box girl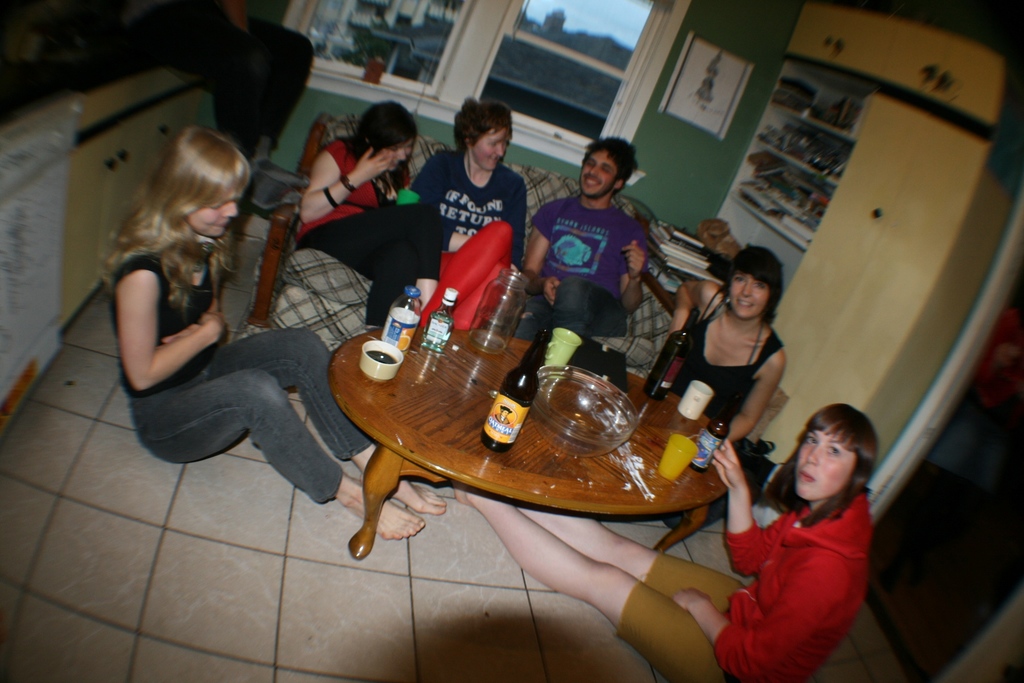
<bbox>291, 98, 446, 332</bbox>
